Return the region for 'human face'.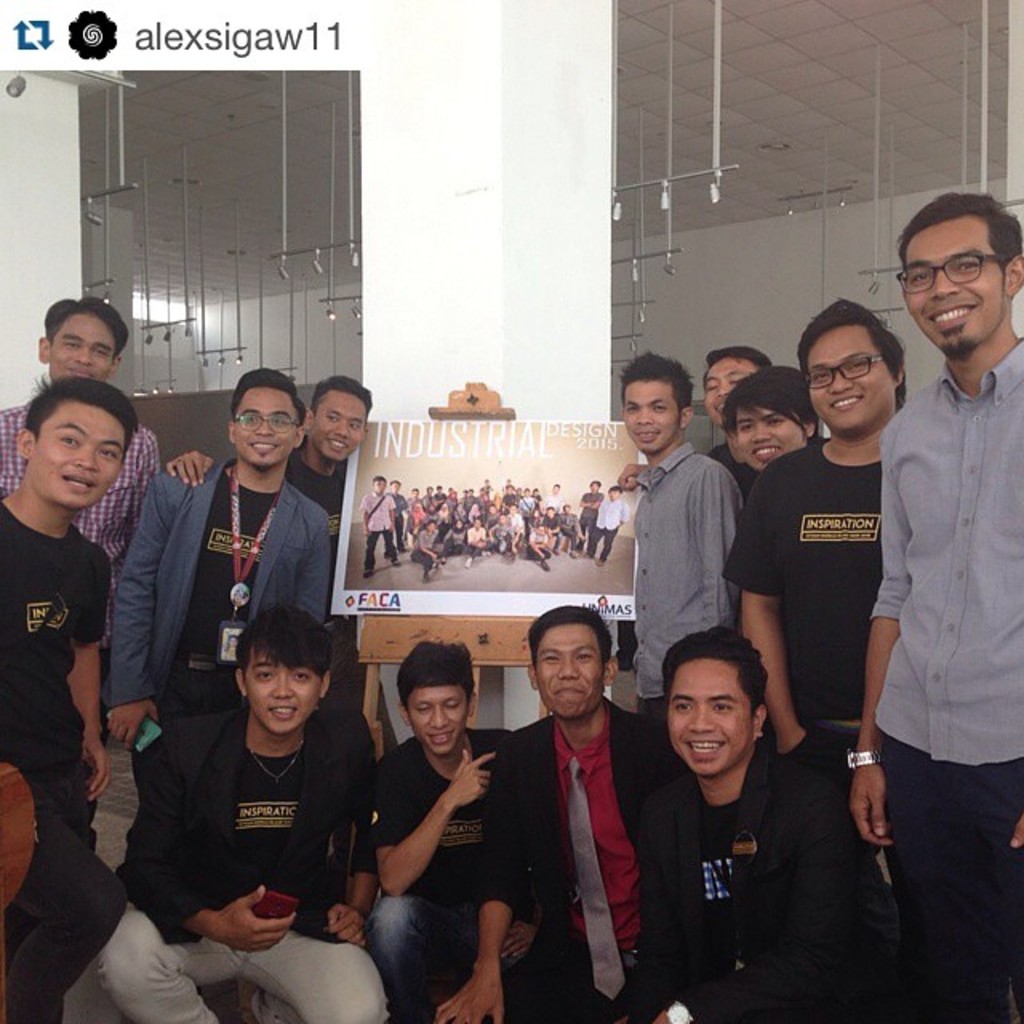
x1=702 y1=357 x2=763 y2=430.
